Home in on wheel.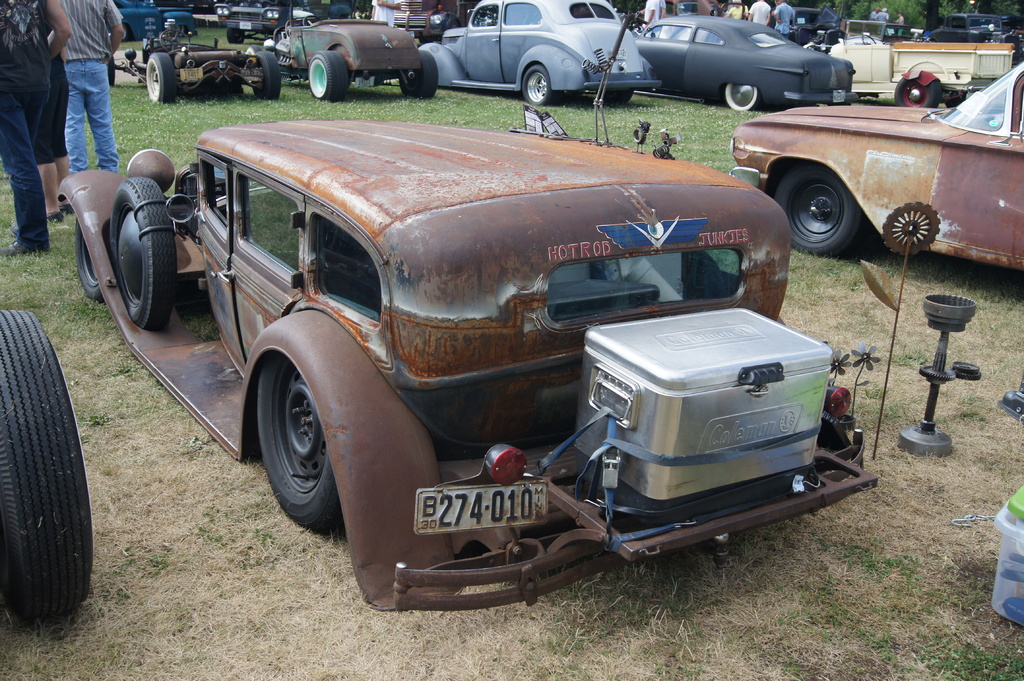
Homed in at <region>228, 25, 244, 41</region>.
